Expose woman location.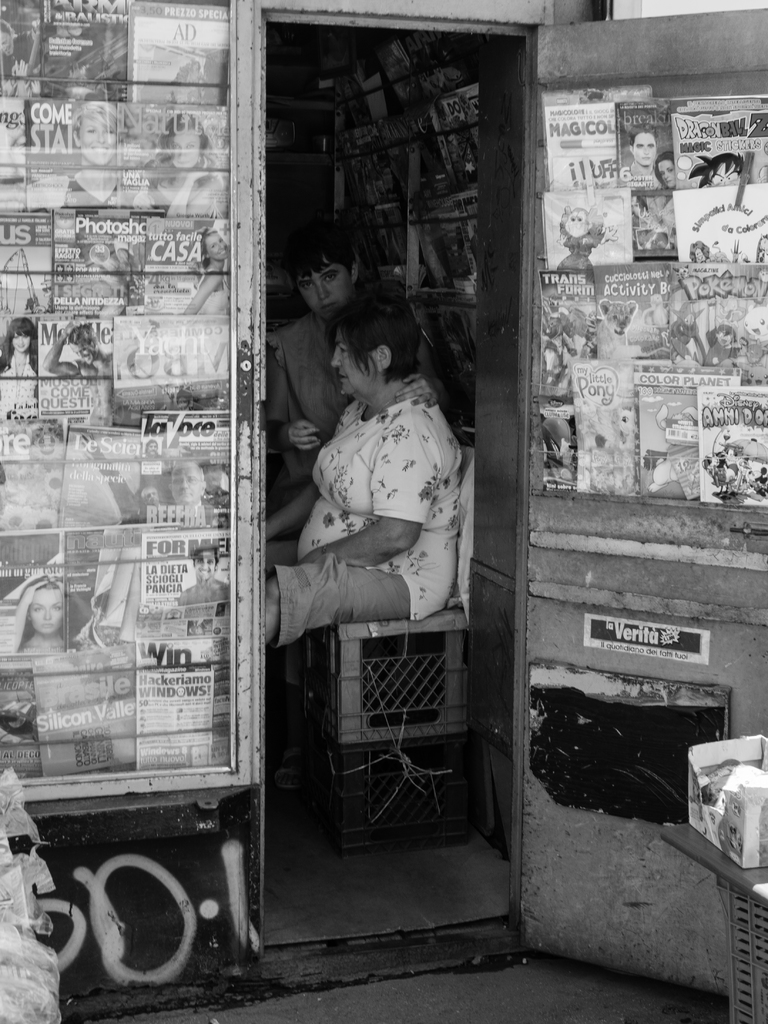
Exposed at (127,113,225,218).
